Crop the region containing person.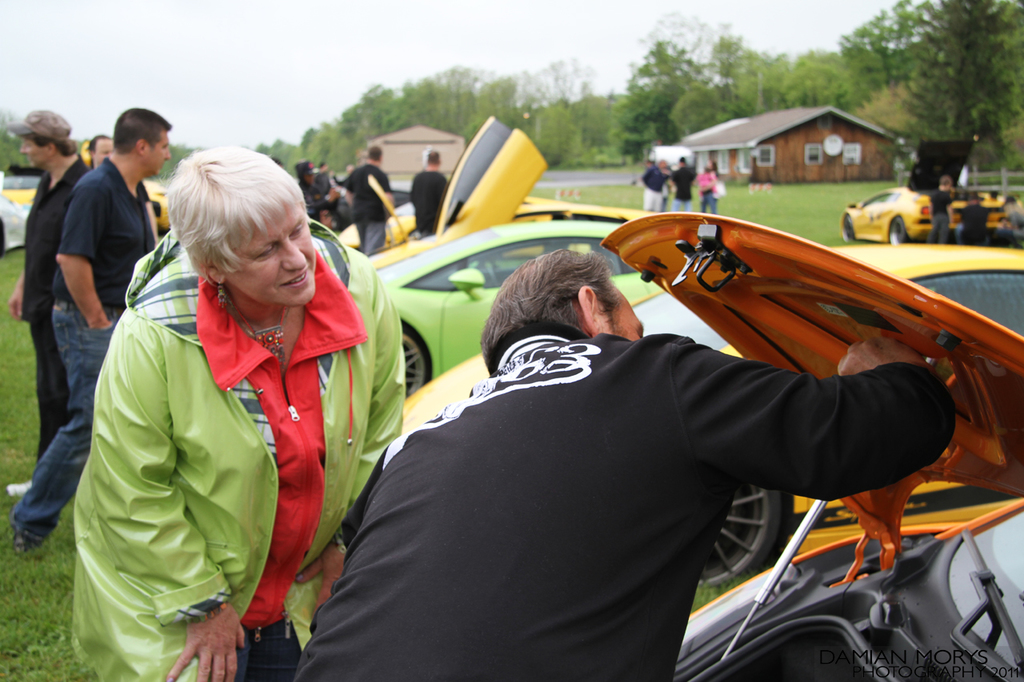
Crop region: BBox(406, 146, 453, 234).
